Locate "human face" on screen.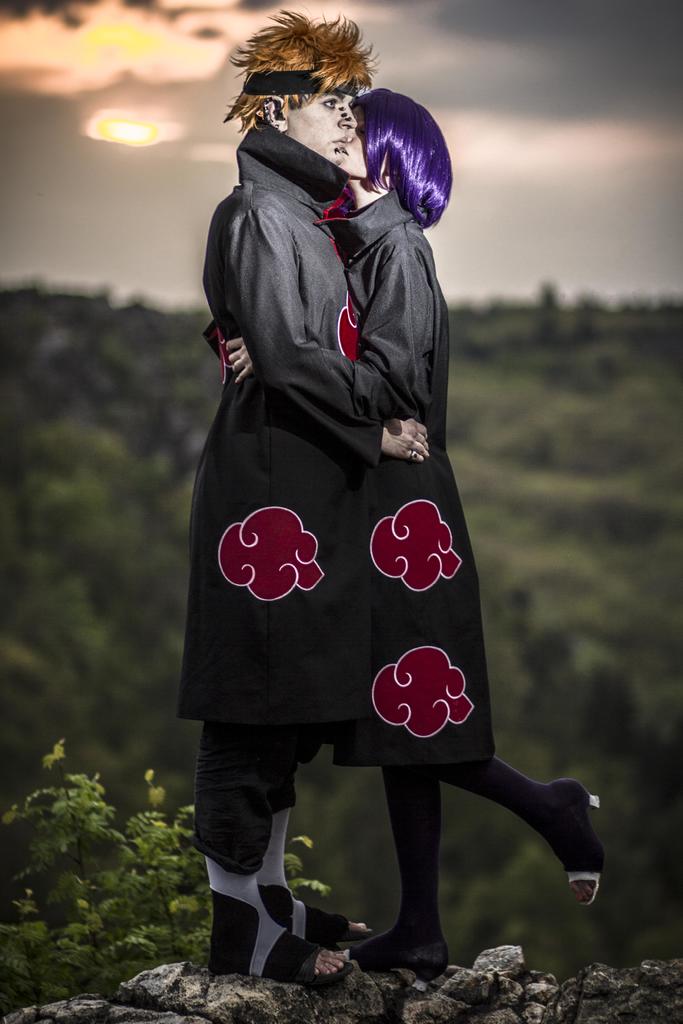
On screen at rect(283, 74, 355, 168).
